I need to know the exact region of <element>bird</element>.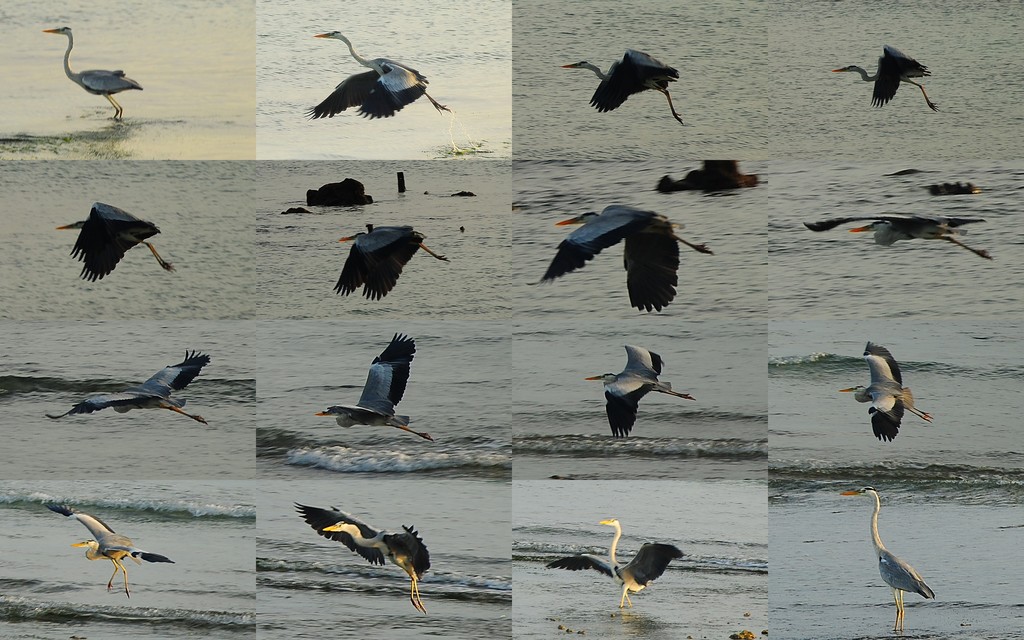
Region: 294, 500, 431, 609.
